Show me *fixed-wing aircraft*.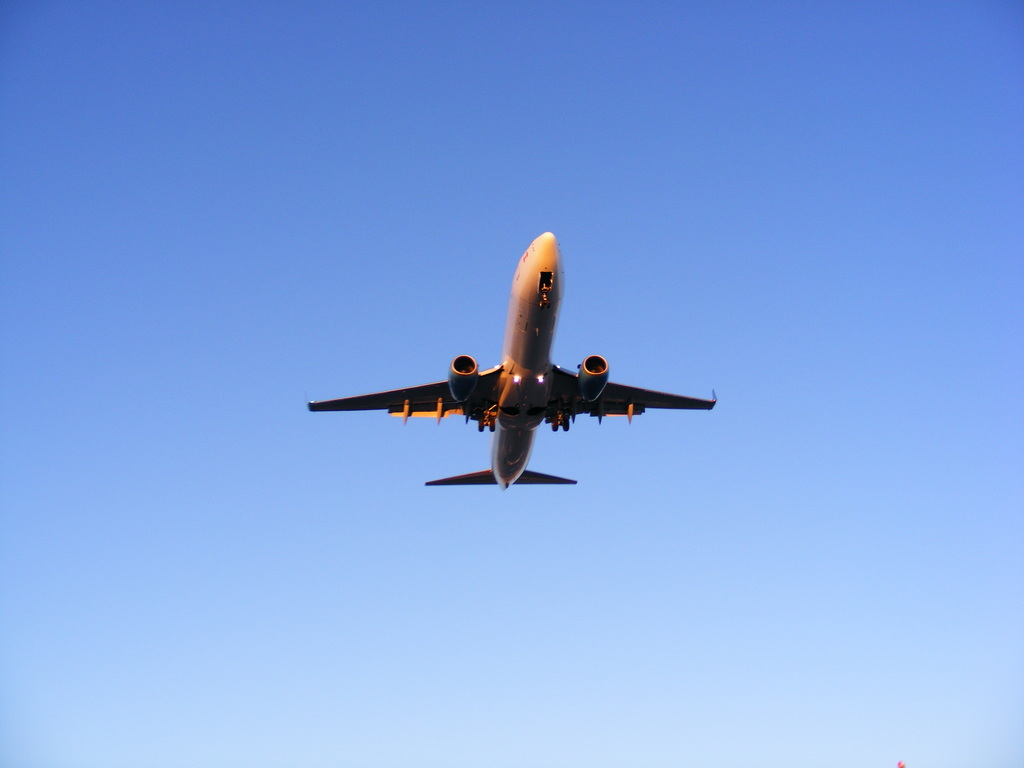
*fixed-wing aircraft* is here: [304,228,721,495].
